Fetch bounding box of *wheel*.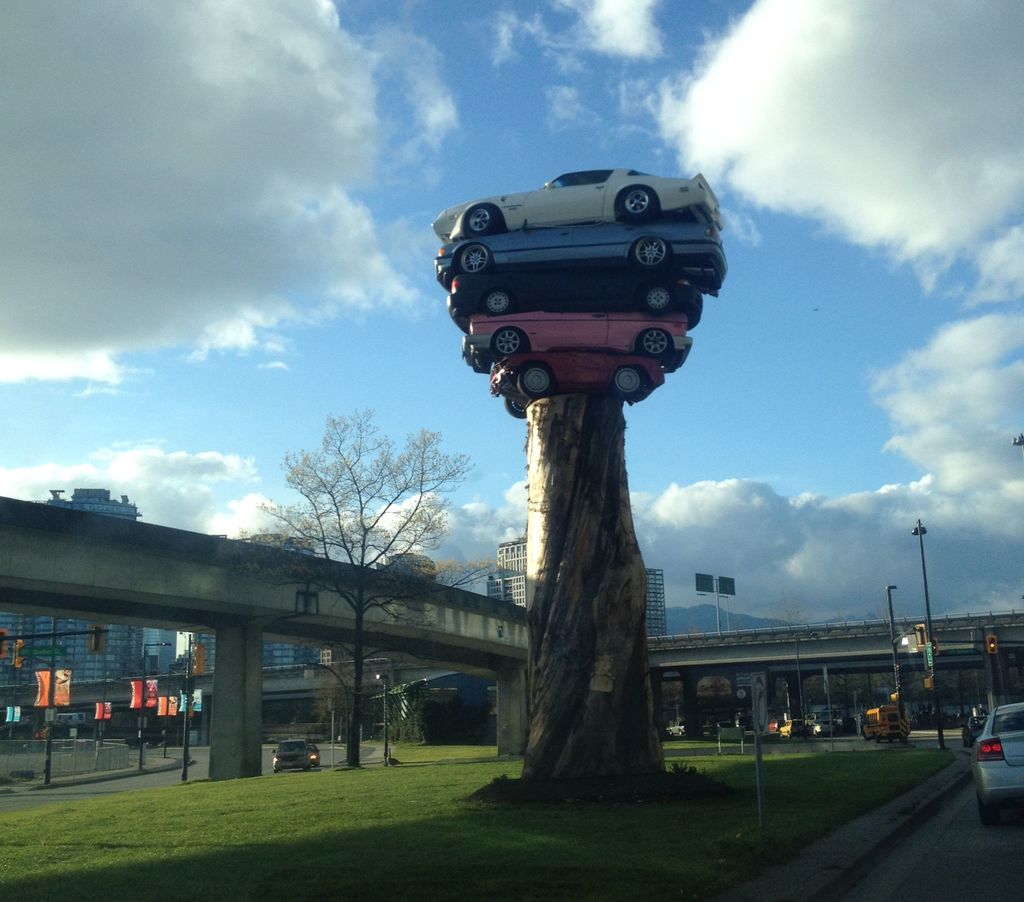
Bbox: 977 794 1008 817.
